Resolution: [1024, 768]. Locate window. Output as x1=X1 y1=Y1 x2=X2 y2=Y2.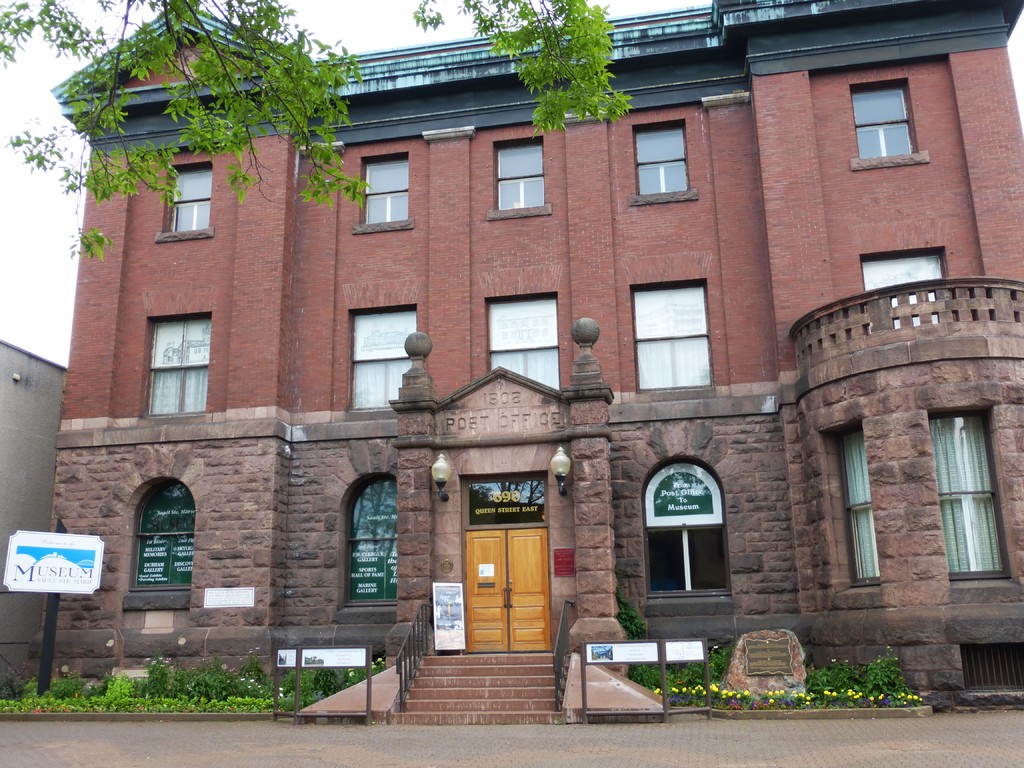
x1=486 y1=299 x2=563 y2=397.
